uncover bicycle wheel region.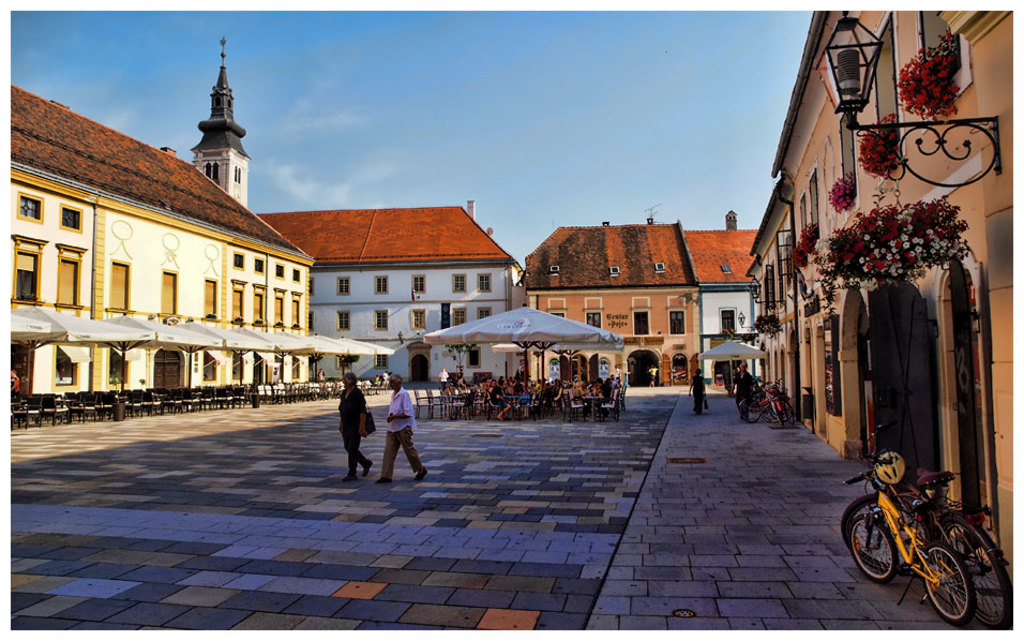
Uncovered: box=[918, 550, 977, 627].
